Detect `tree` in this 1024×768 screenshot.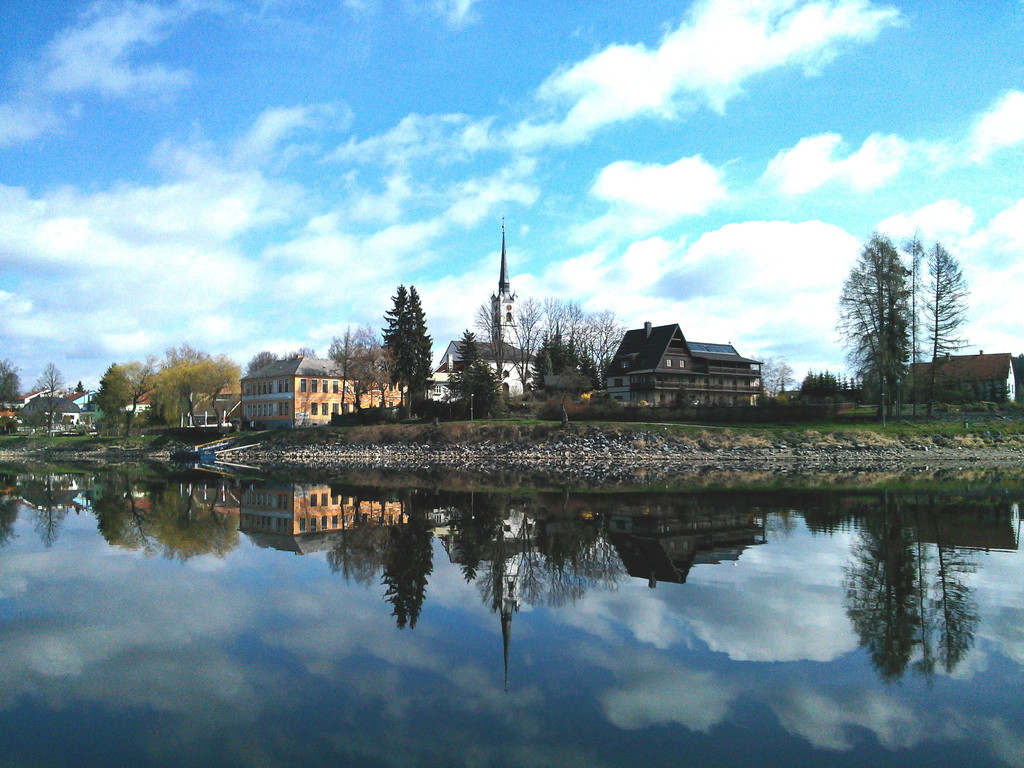
Detection: <region>0, 357, 21, 406</region>.
